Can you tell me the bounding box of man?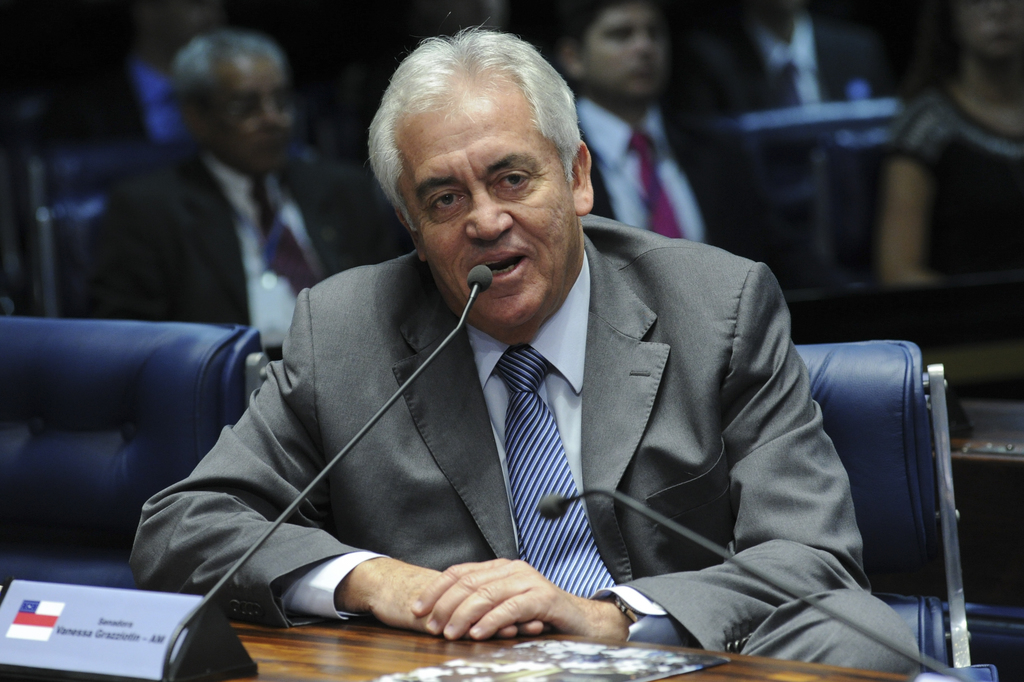
BBox(188, 36, 868, 653).
